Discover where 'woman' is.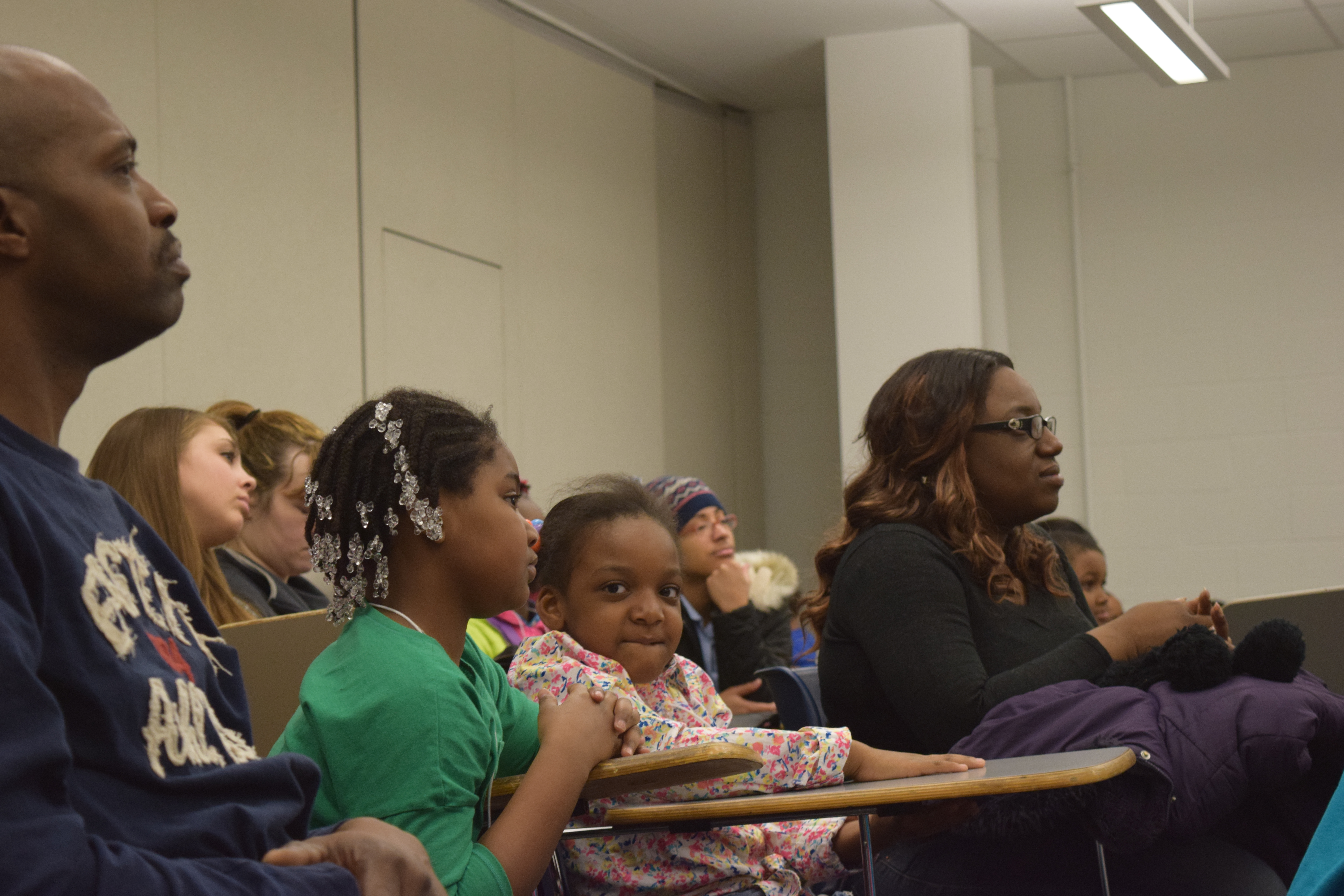
Discovered at bbox(42, 89, 75, 139).
